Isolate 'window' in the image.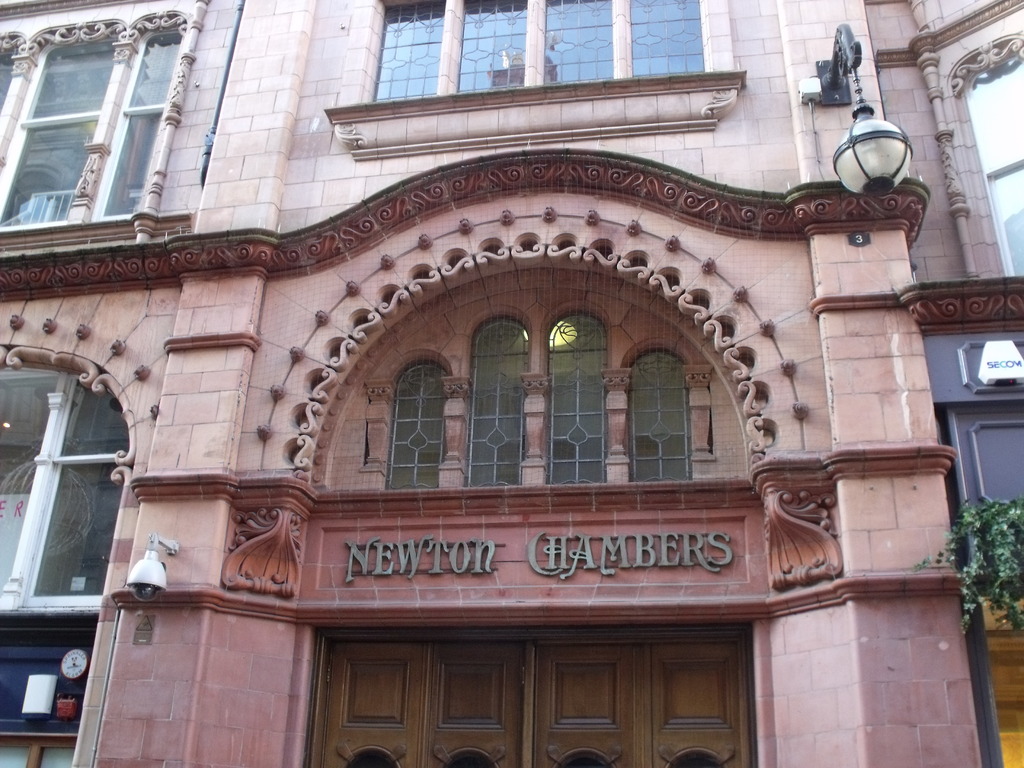
Isolated region: (629, 348, 689, 488).
